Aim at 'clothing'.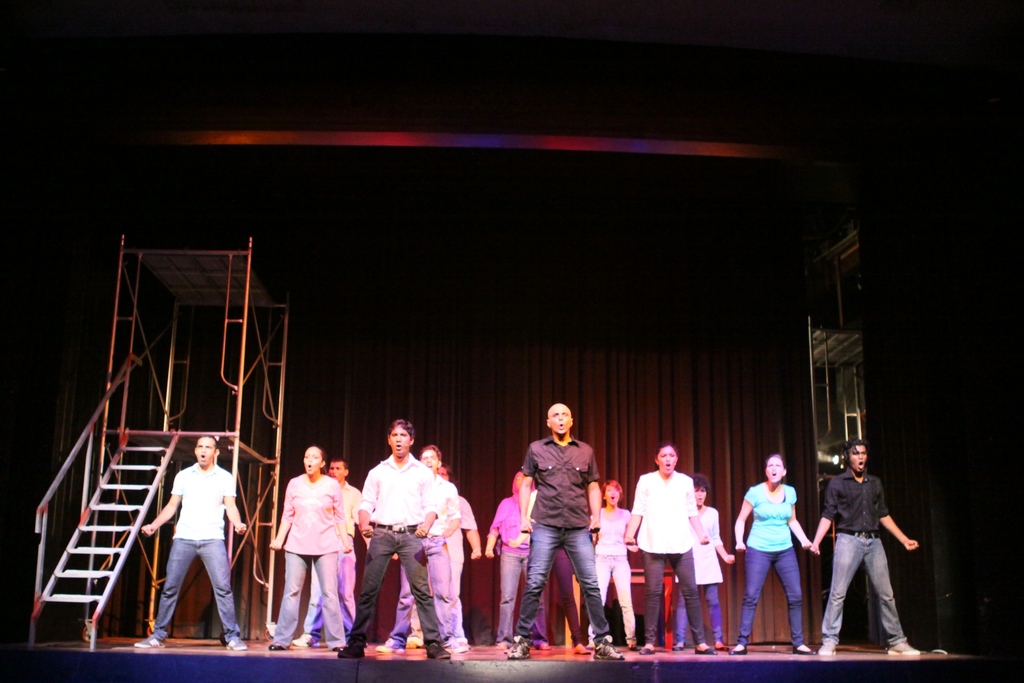
Aimed at 410, 496, 478, 635.
